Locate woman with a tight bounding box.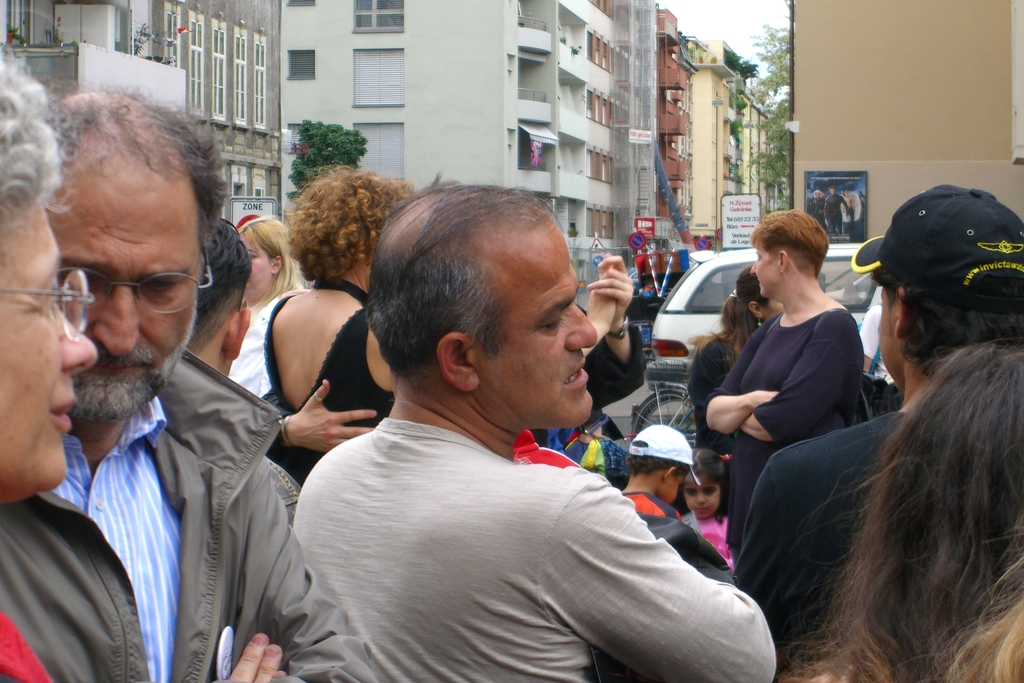
locate(0, 56, 99, 682).
